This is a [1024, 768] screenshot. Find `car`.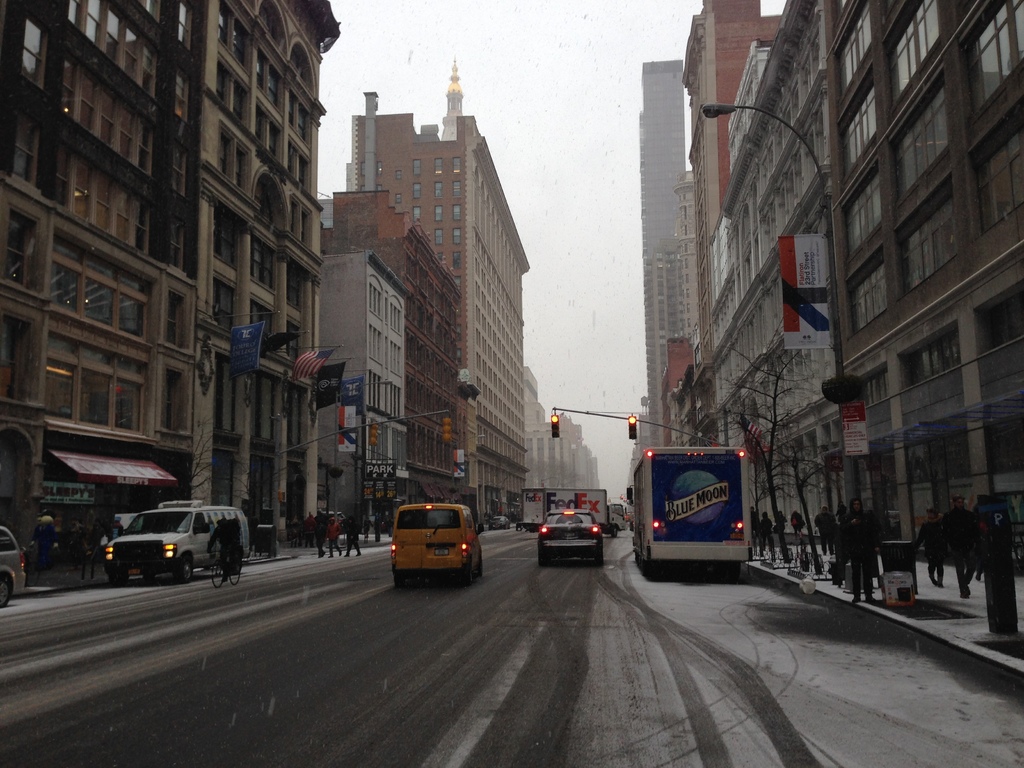
Bounding box: detection(320, 509, 345, 532).
